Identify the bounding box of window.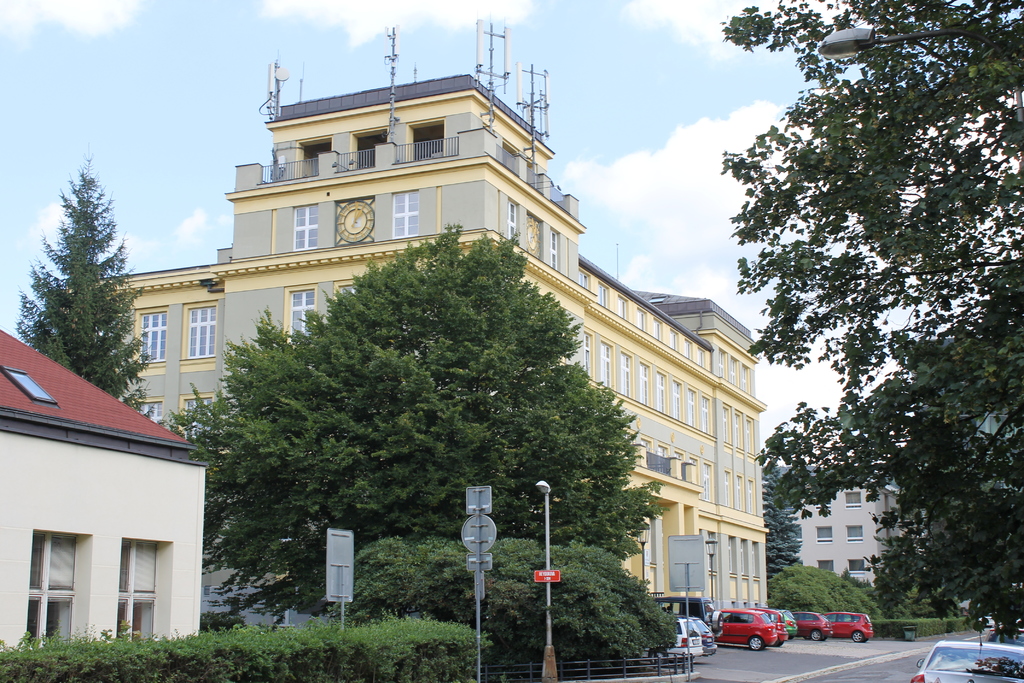
618 356 630 393.
